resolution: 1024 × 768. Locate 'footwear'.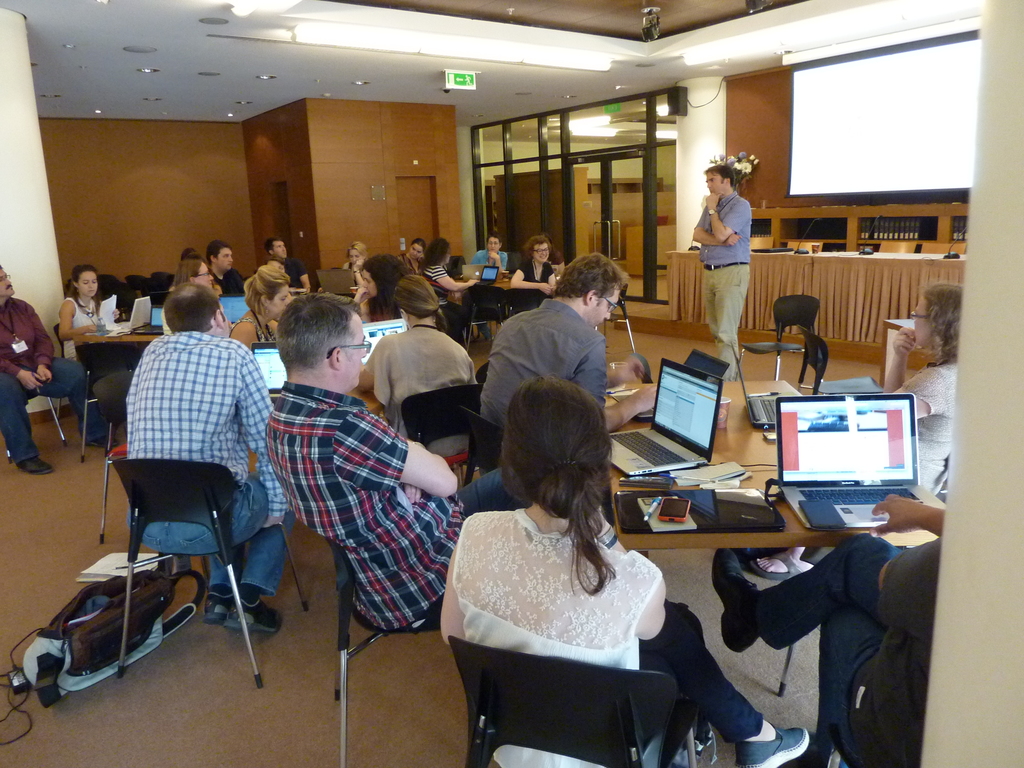
region(736, 721, 812, 767).
